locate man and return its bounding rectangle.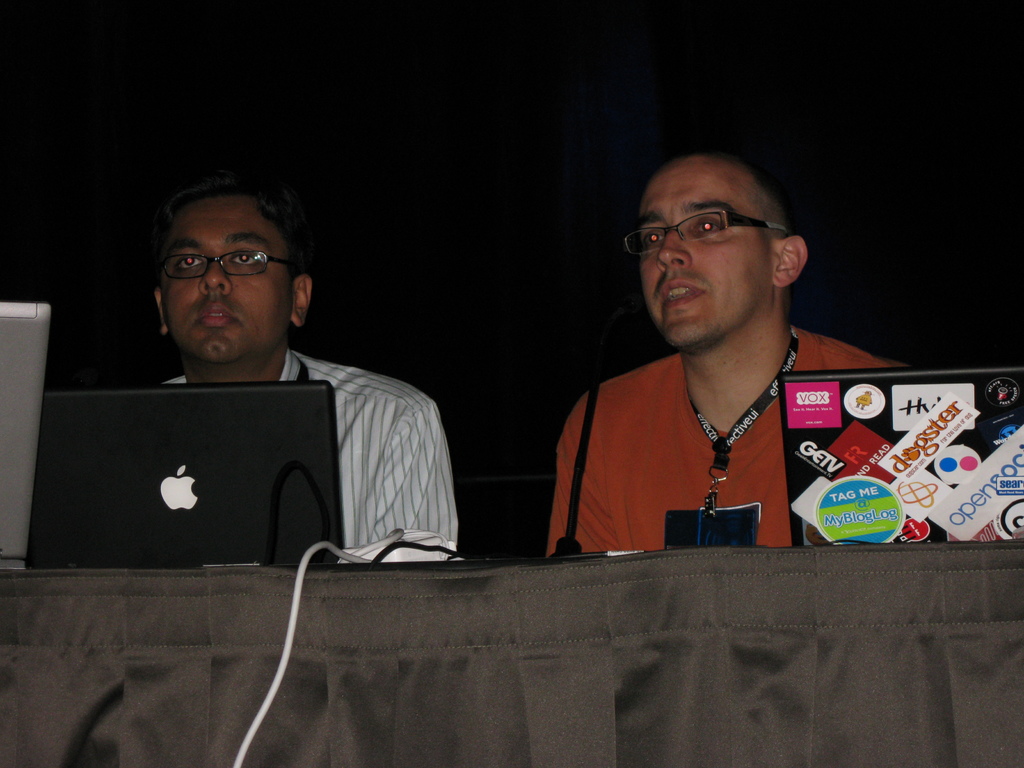
l=530, t=174, r=849, b=564.
